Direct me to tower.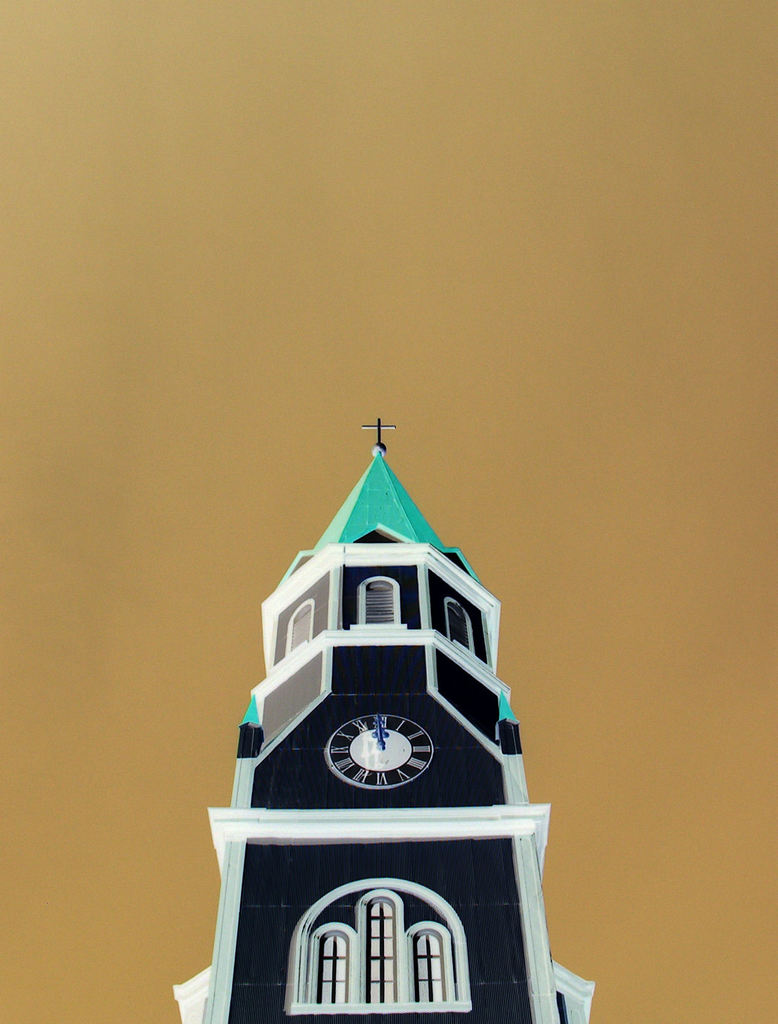
Direction: (x1=214, y1=415, x2=552, y2=1005).
